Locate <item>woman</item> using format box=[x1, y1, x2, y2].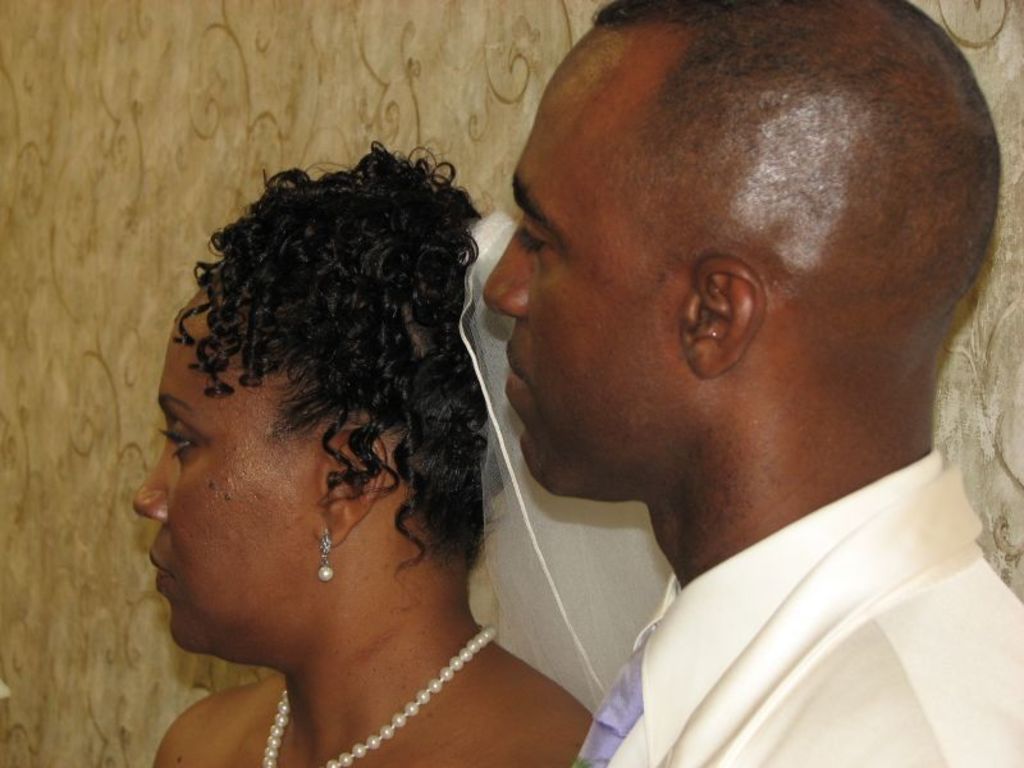
box=[143, 141, 643, 767].
